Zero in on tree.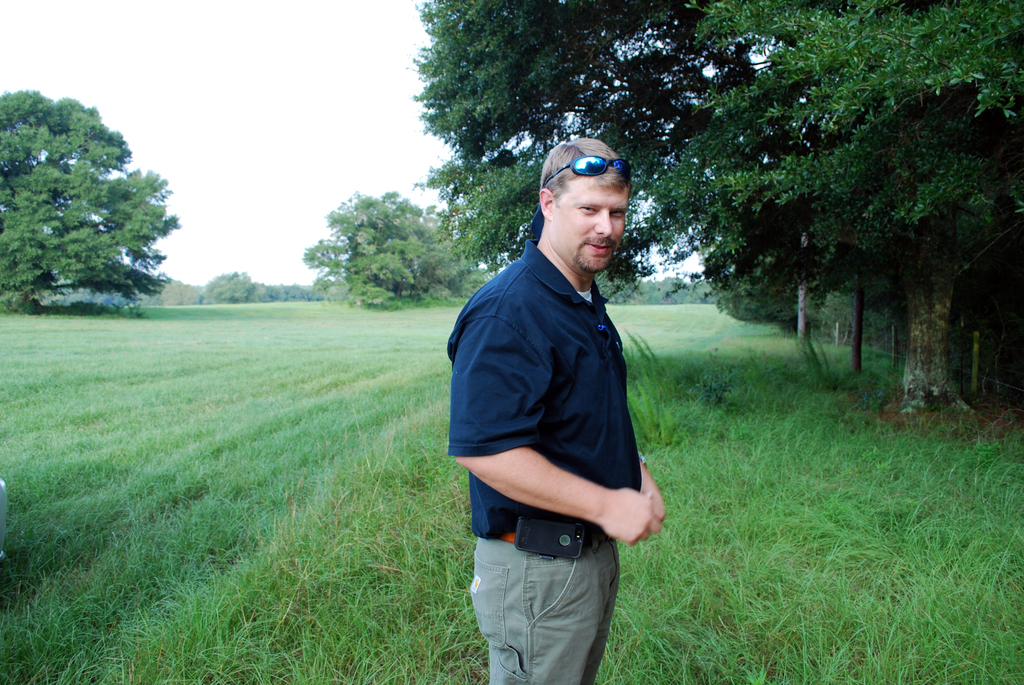
Zeroed in: {"left": 291, "top": 190, "right": 488, "bottom": 309}.
